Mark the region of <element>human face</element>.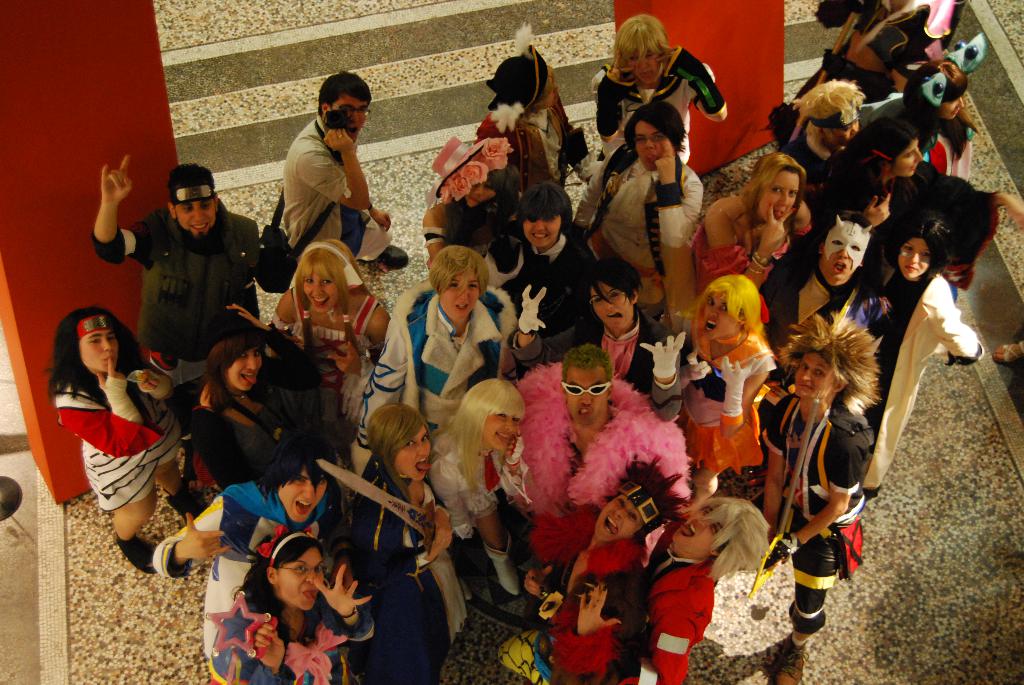
Region: <region>591, 281, 636, 330</region>.
